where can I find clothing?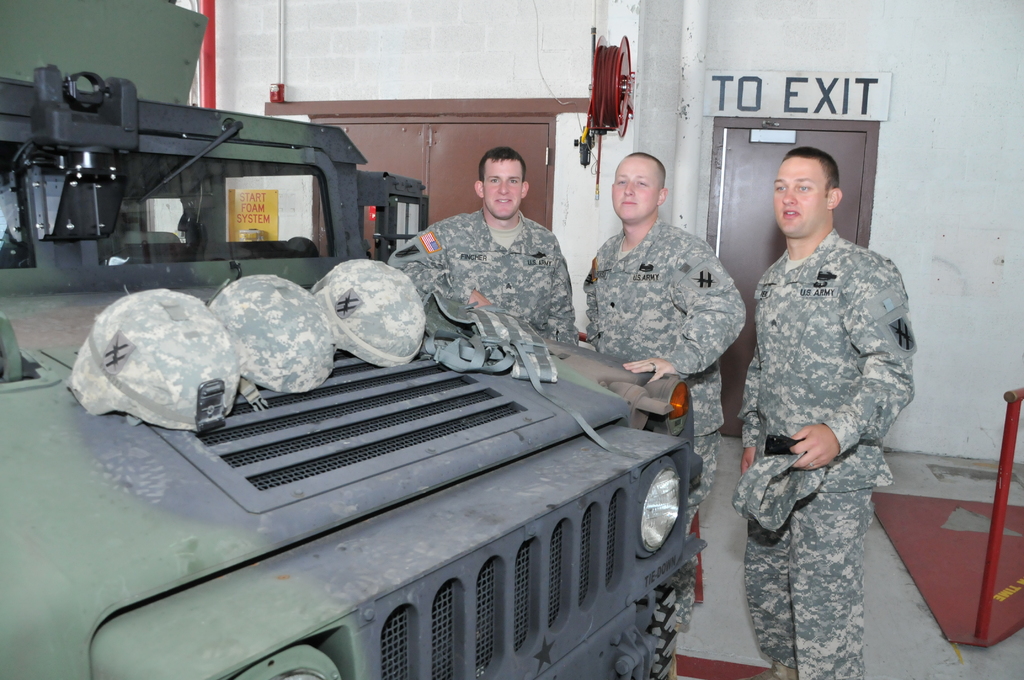
You can find it at 748, 227, 913, 679.
